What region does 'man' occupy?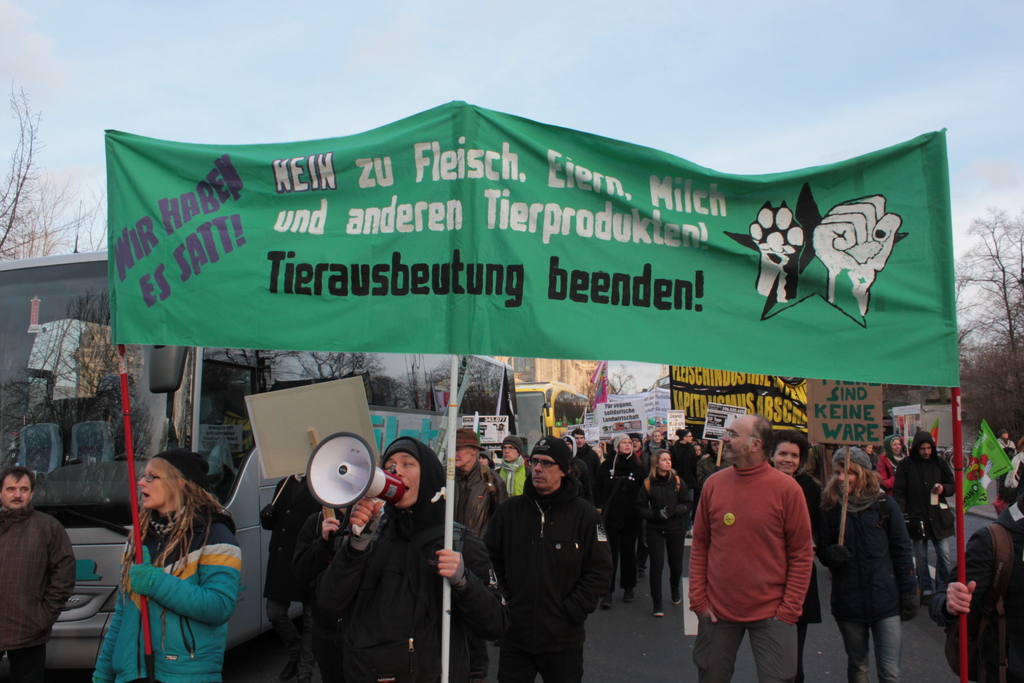
{"x1": 493, "y1": 435, "x2": 536, "y2": 497}.
